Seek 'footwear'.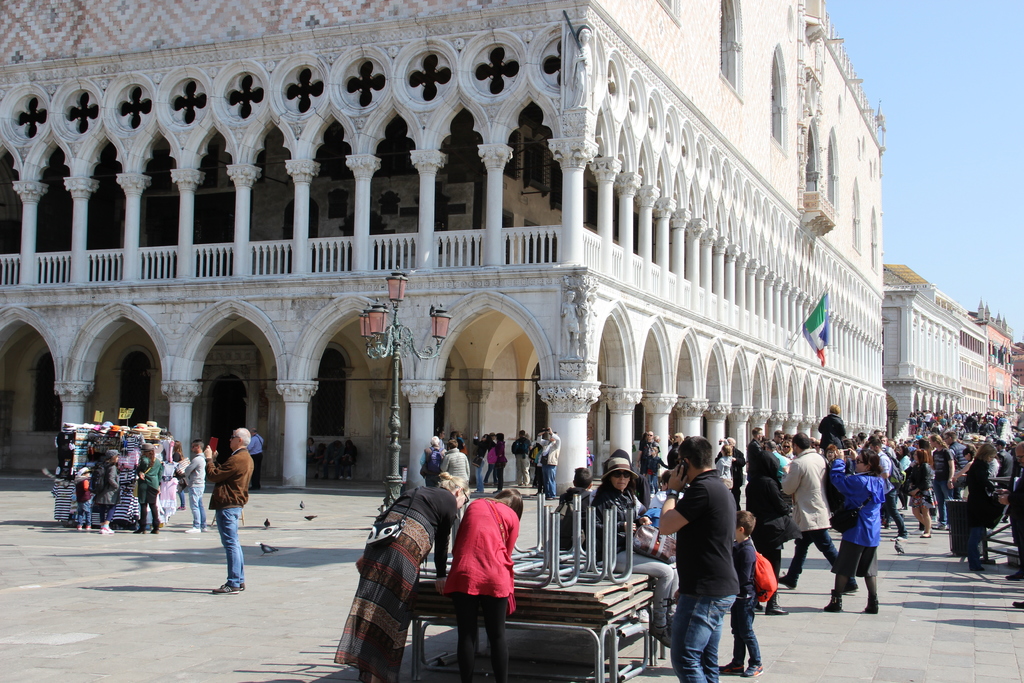
{"left": 742, "top": 655, "right": 764, "bottom": 674}.
